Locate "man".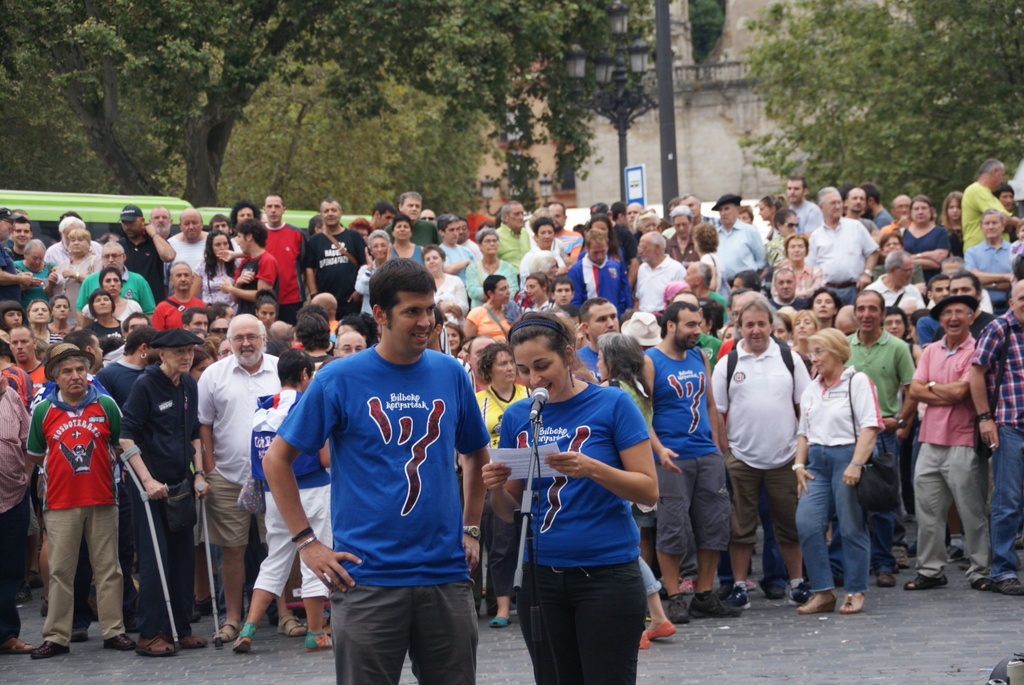
Bounding box: <box>259,191,313,320</box>.
